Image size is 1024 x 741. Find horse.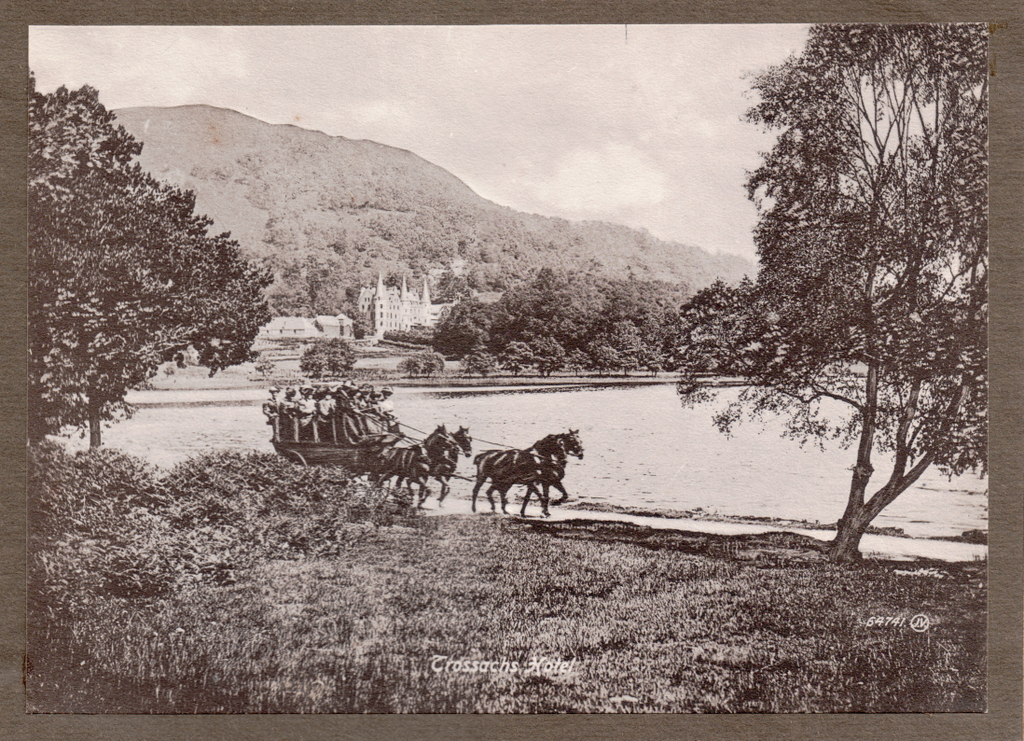
x1=503, y1=426, x2=587, y2=510.
